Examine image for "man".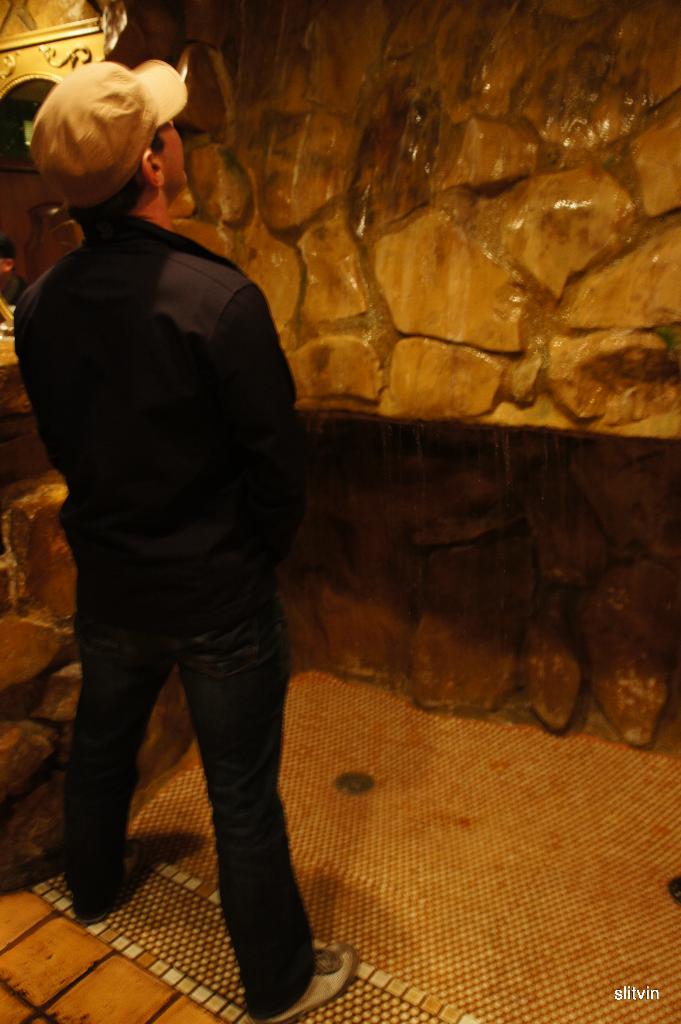
Examination result: rect(12, 63, 362, 1022).
